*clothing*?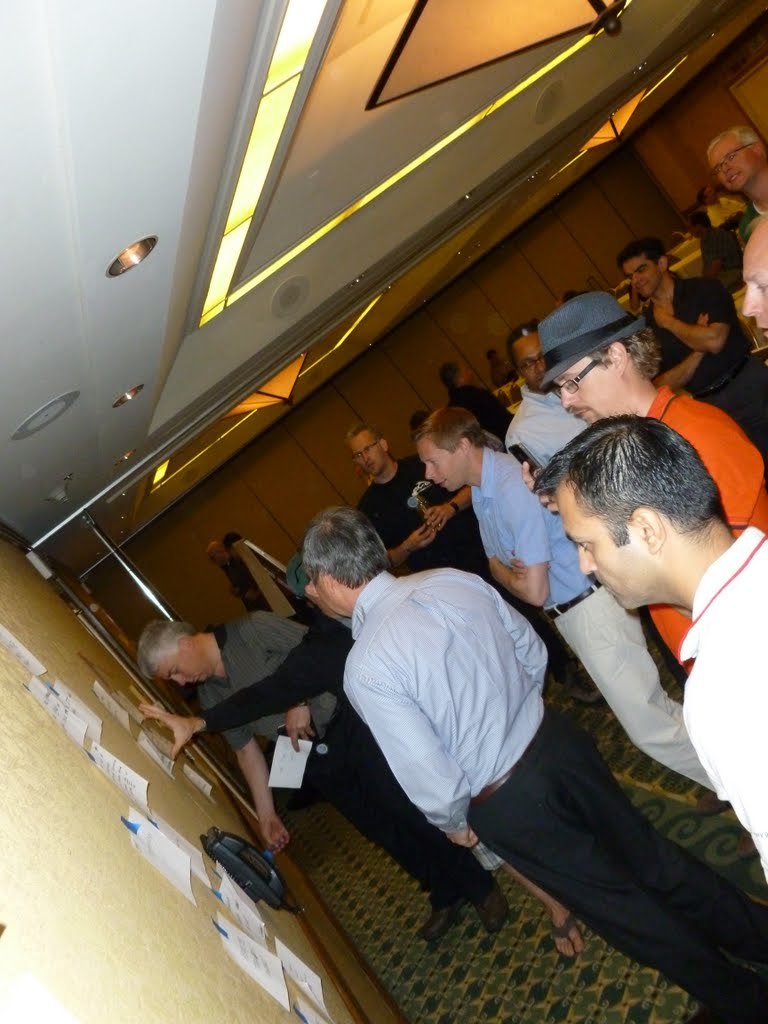
{"x1": 350, "y1": 455, "x2": 490, "y2": 580}
